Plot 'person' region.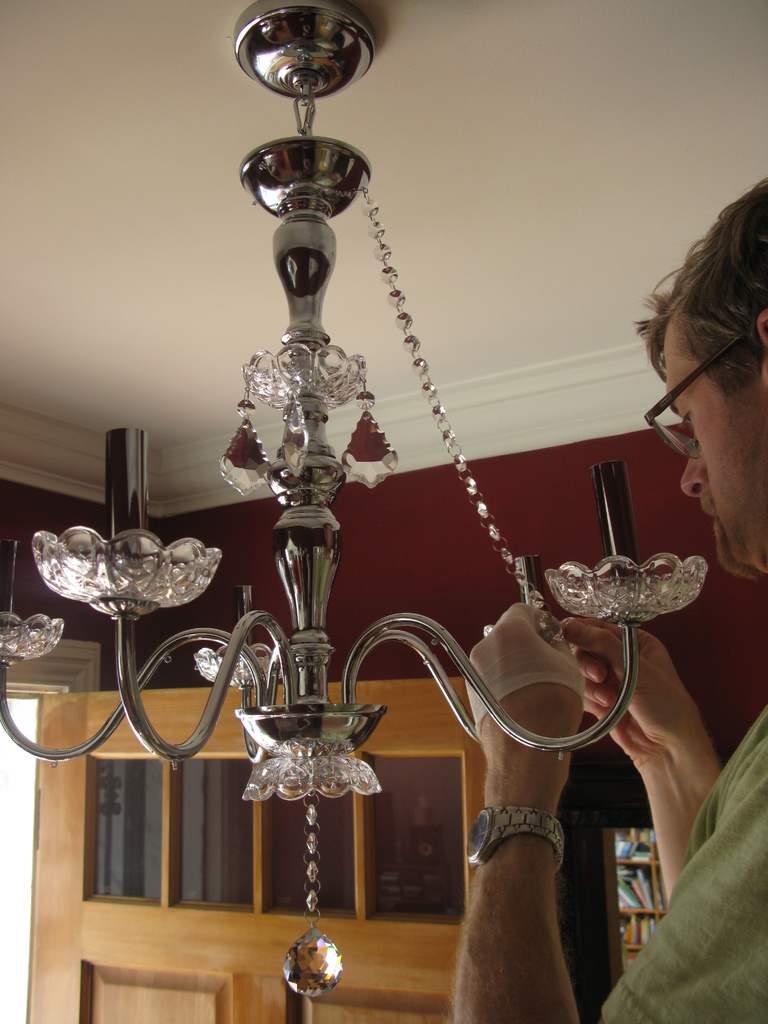
Plotted at [left=450, top=178, right=767, bottom=1023].
